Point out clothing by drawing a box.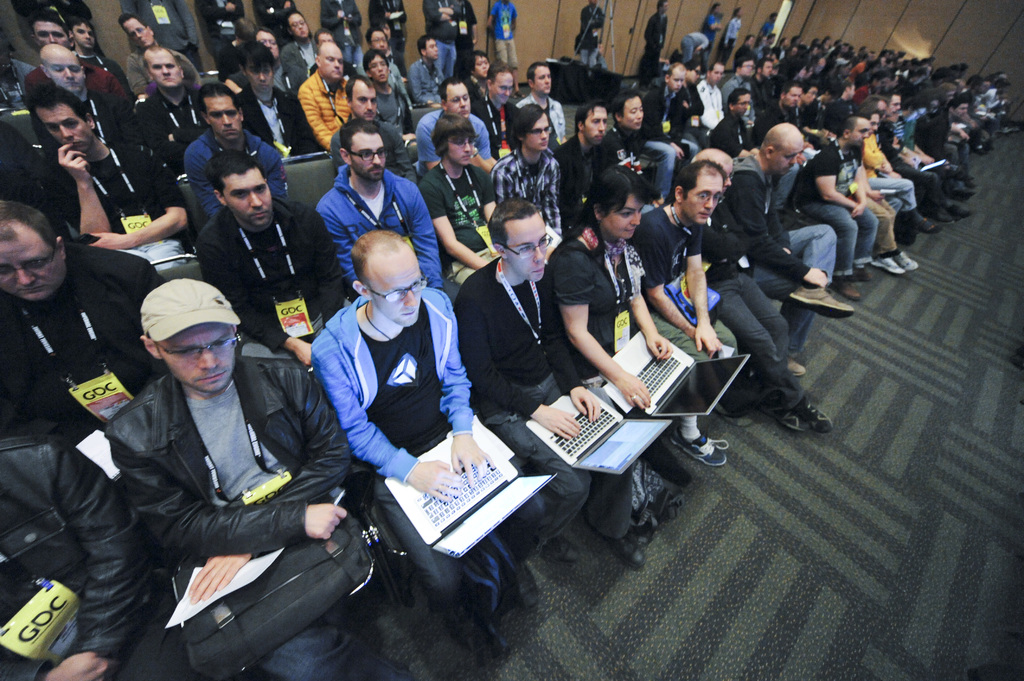
326,0,363,63.
